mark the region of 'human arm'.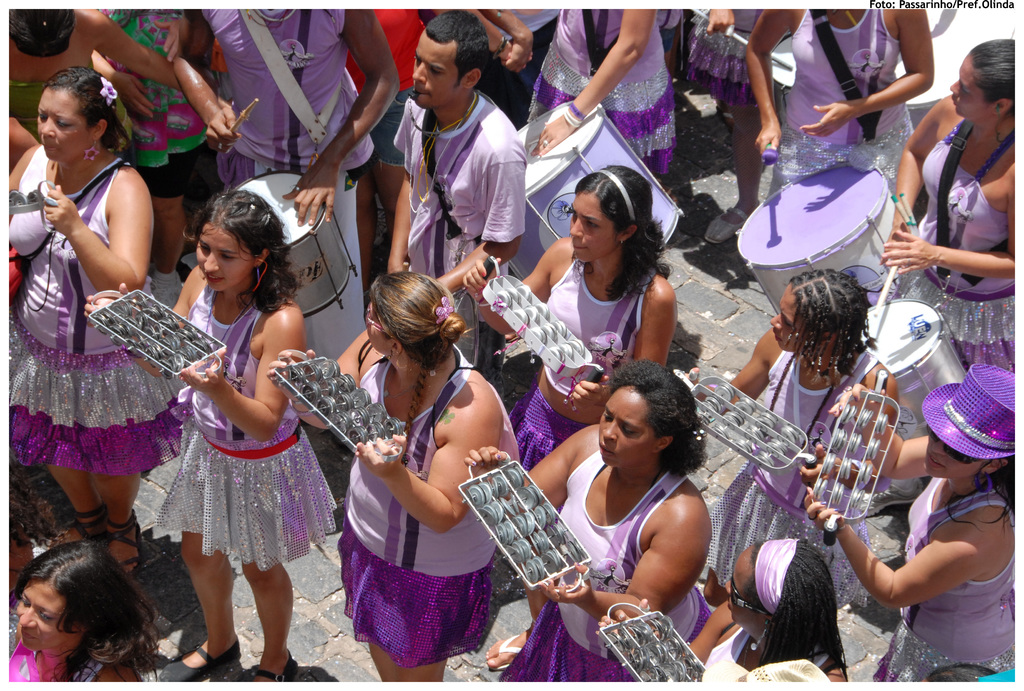
Region: 383/170/412/269.
